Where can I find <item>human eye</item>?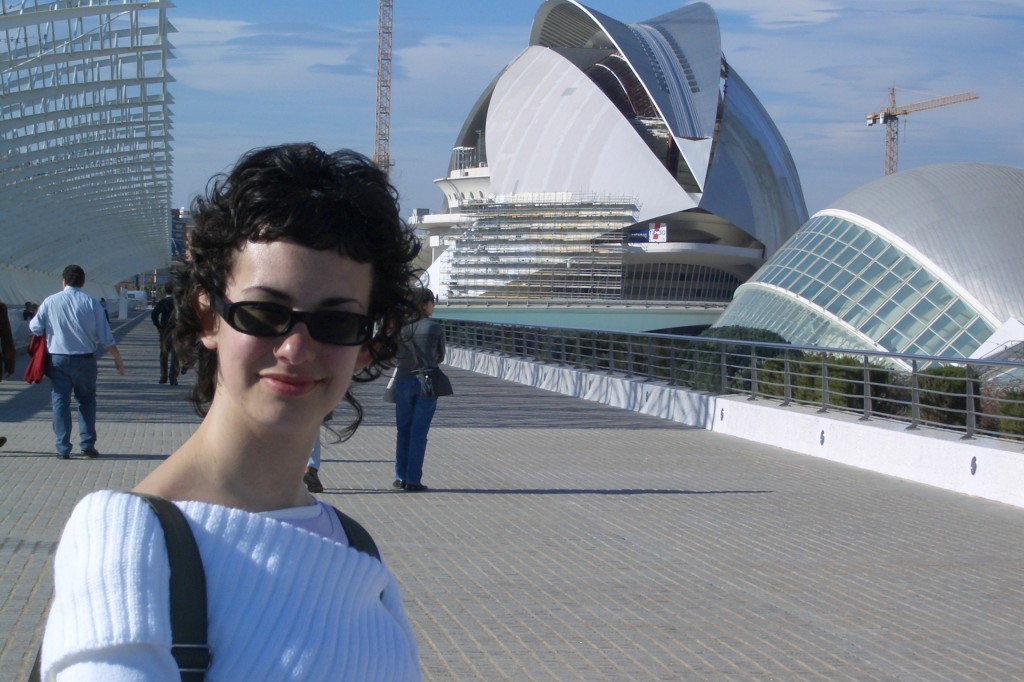
You can find it at <region>324, 308, 352, 326</region>.
